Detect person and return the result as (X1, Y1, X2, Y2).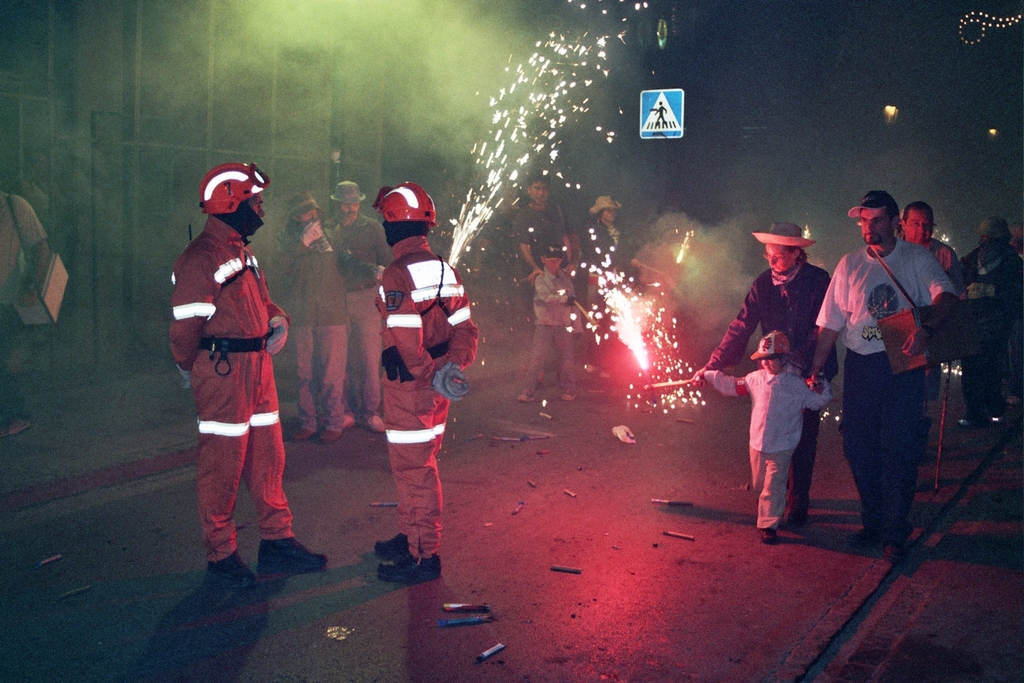
(511, 167, 565, 343).
